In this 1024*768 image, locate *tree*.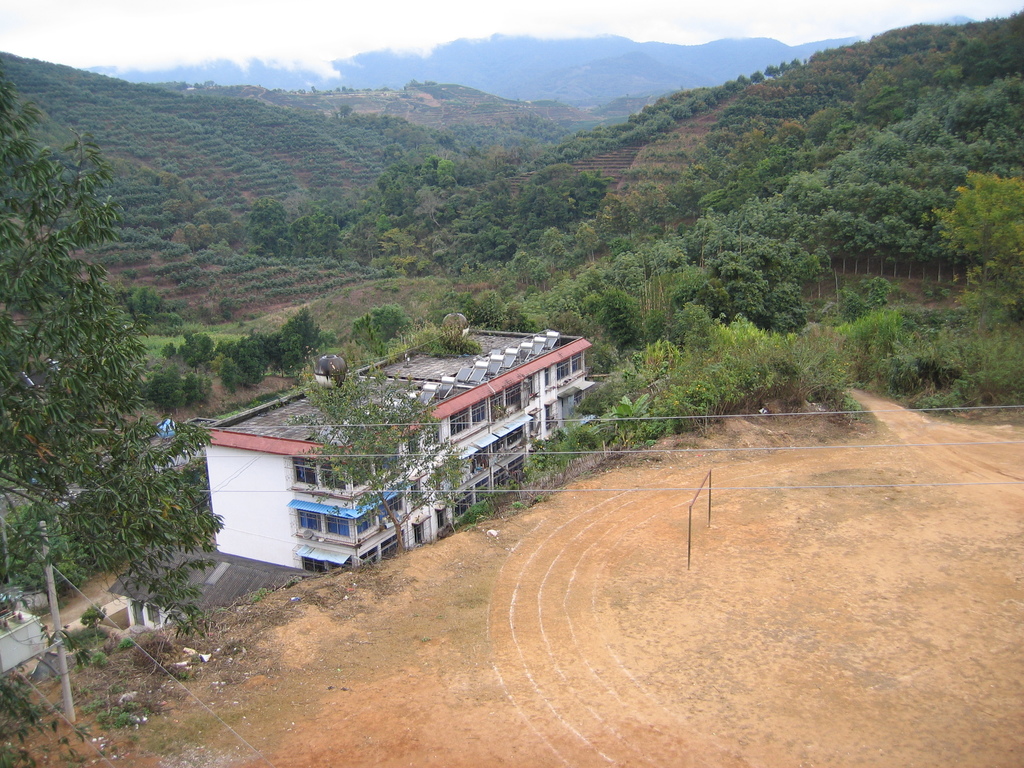
Bounding box: (x1=935, y1=168, x2=1023, y2=284).
